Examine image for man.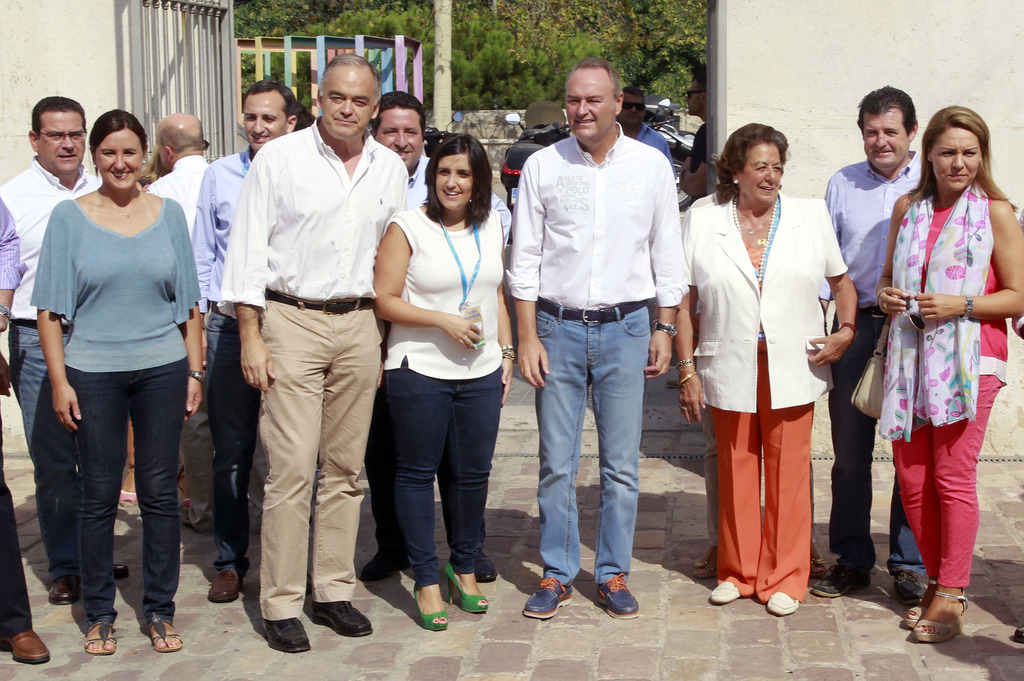
Examination result: BBox(810, 81, 928, 600).
